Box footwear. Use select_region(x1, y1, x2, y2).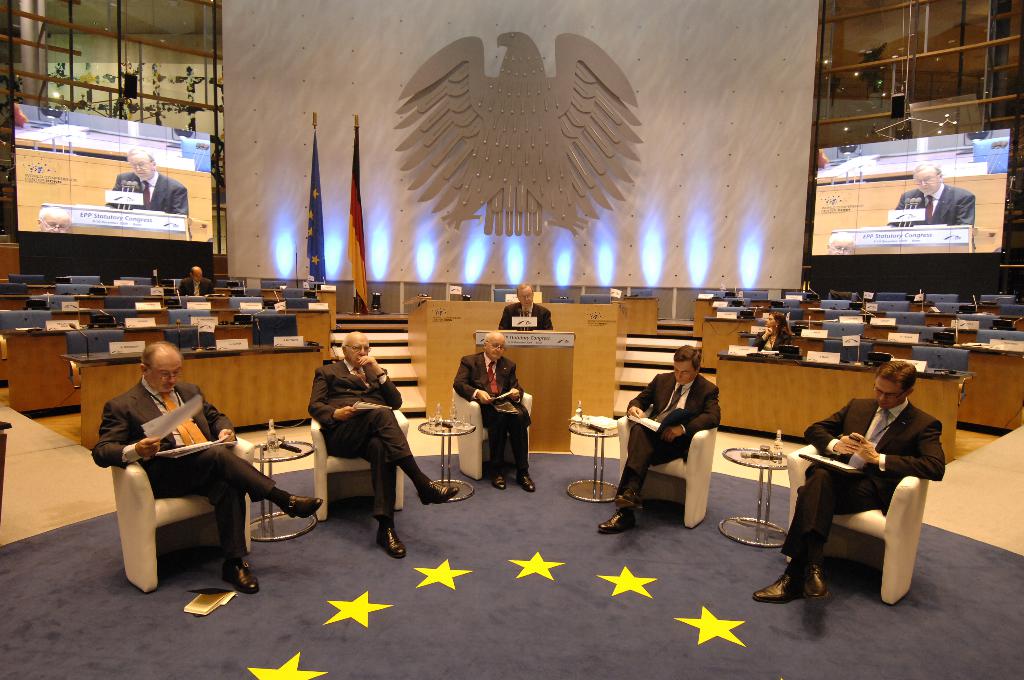
select_region(223, 558, 261, 592).
